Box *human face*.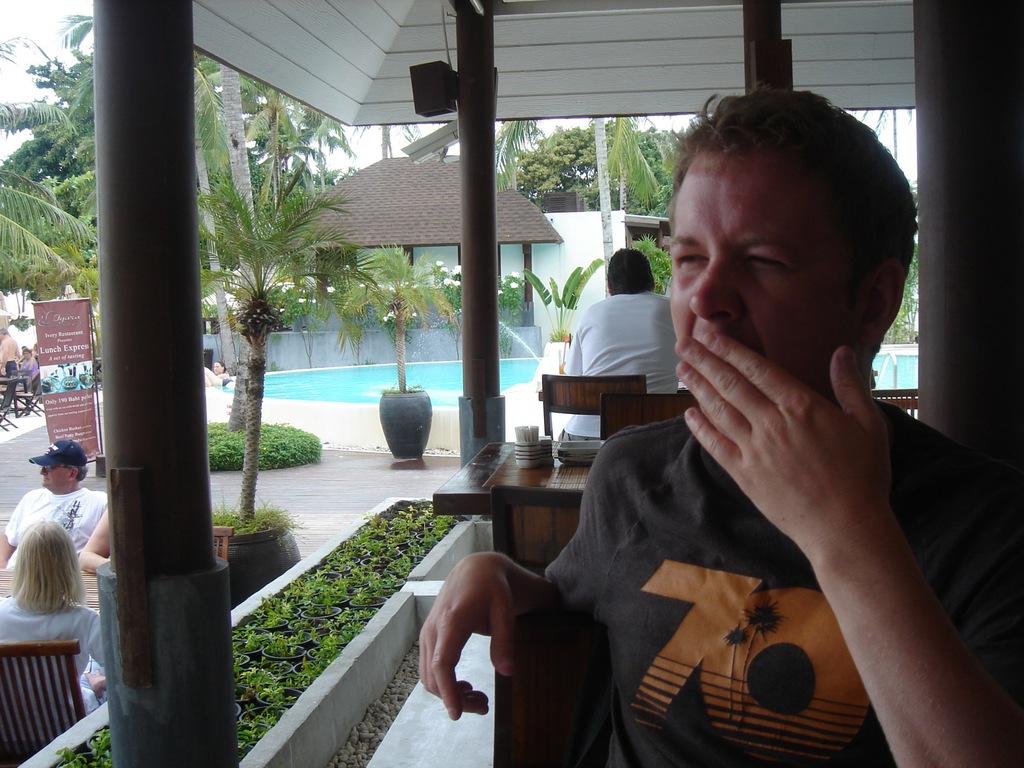
{"x1": 661, "y1": 104, "x2": 917, "y2": 397}.
